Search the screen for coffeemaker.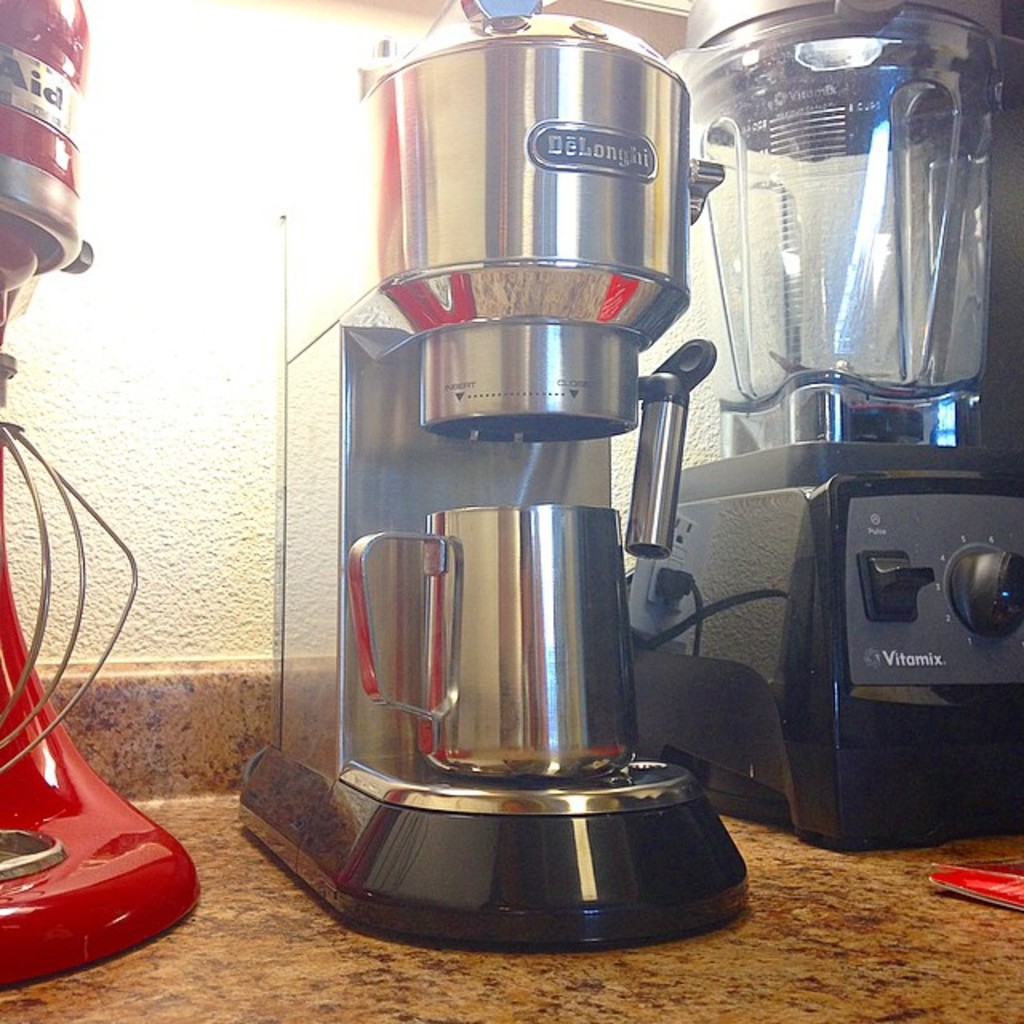
Found at crop(626, 0, 1022, 850).
